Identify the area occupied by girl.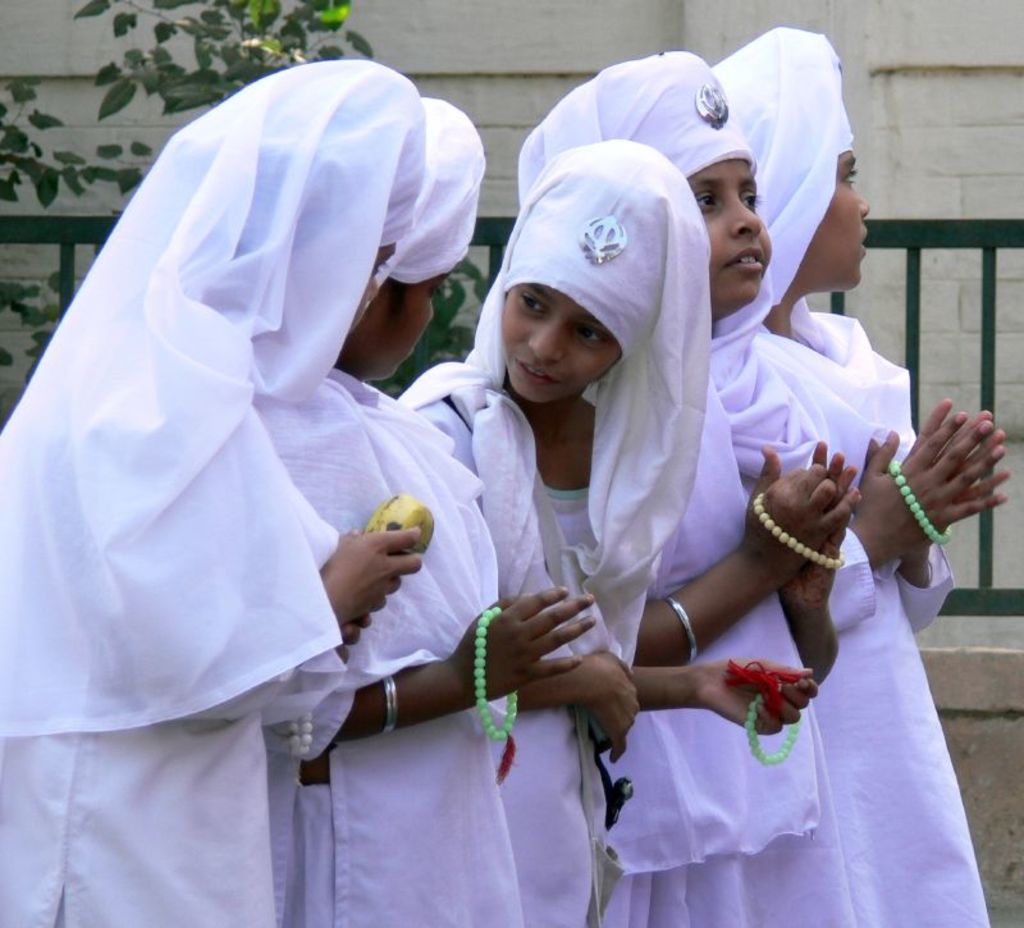
Area: {"x1": 399, "y1": 141, "x2": 704, "y2": 922}.
